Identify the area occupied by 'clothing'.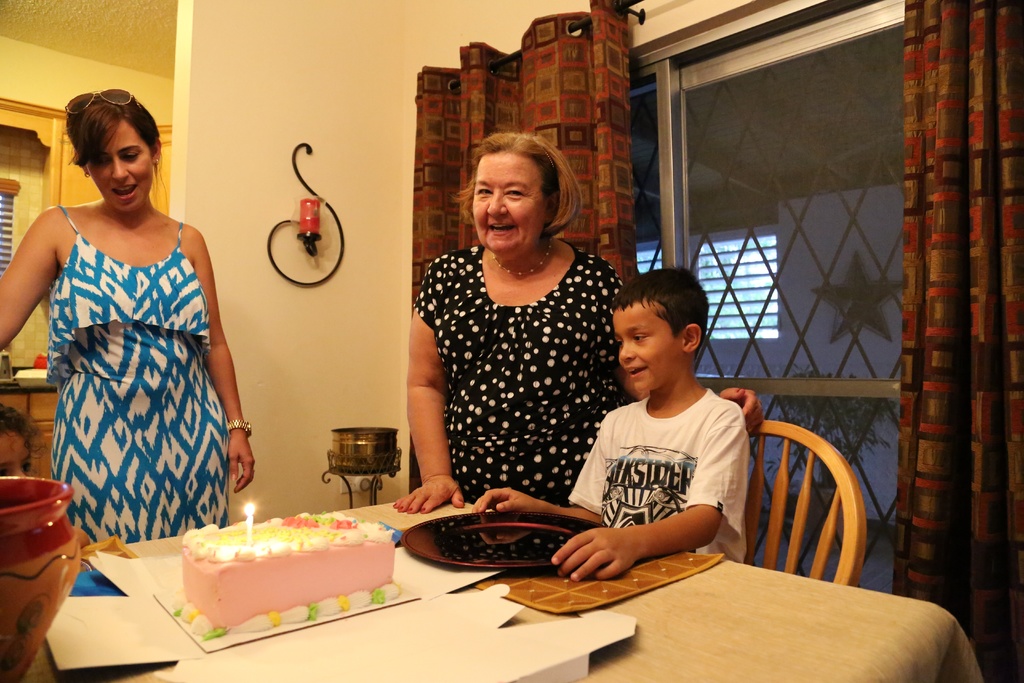
Area: box=[44, 202, 233, 544].
